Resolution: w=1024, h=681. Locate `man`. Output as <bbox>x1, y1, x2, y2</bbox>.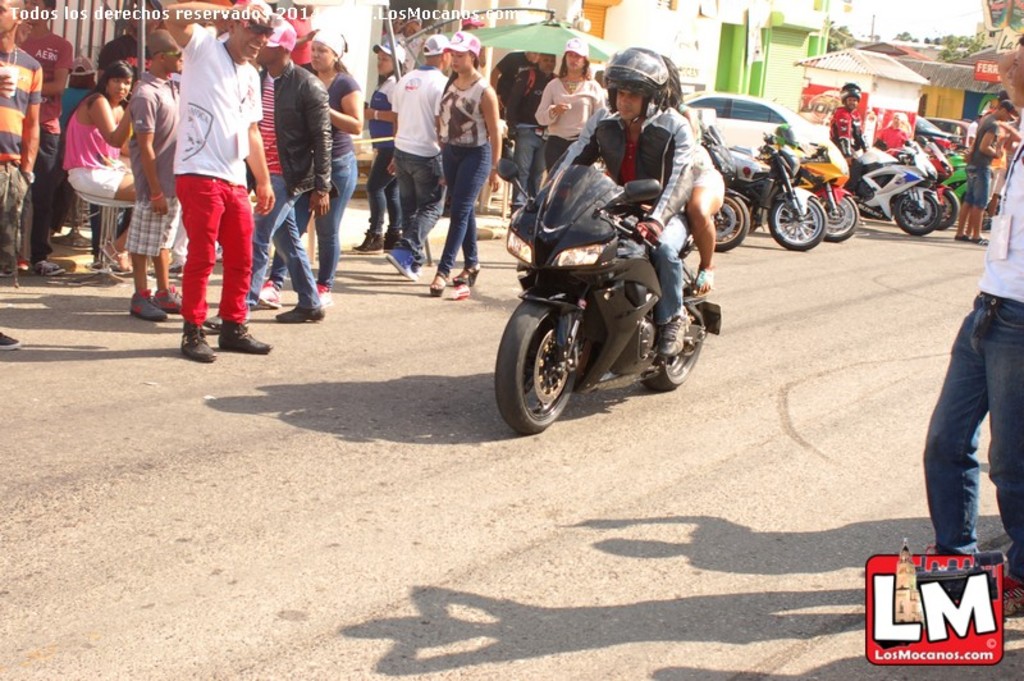
<bbox>492, 47, 538, 118</bbox>.
